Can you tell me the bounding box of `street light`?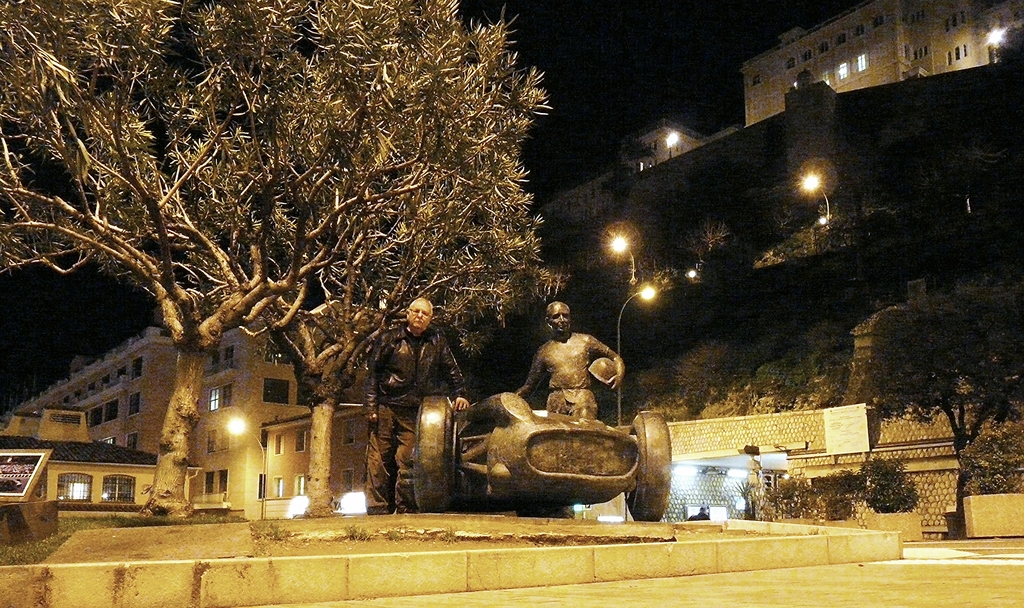
{"left": 803, "top": 167, "right": 834, "bottom": 233}.
